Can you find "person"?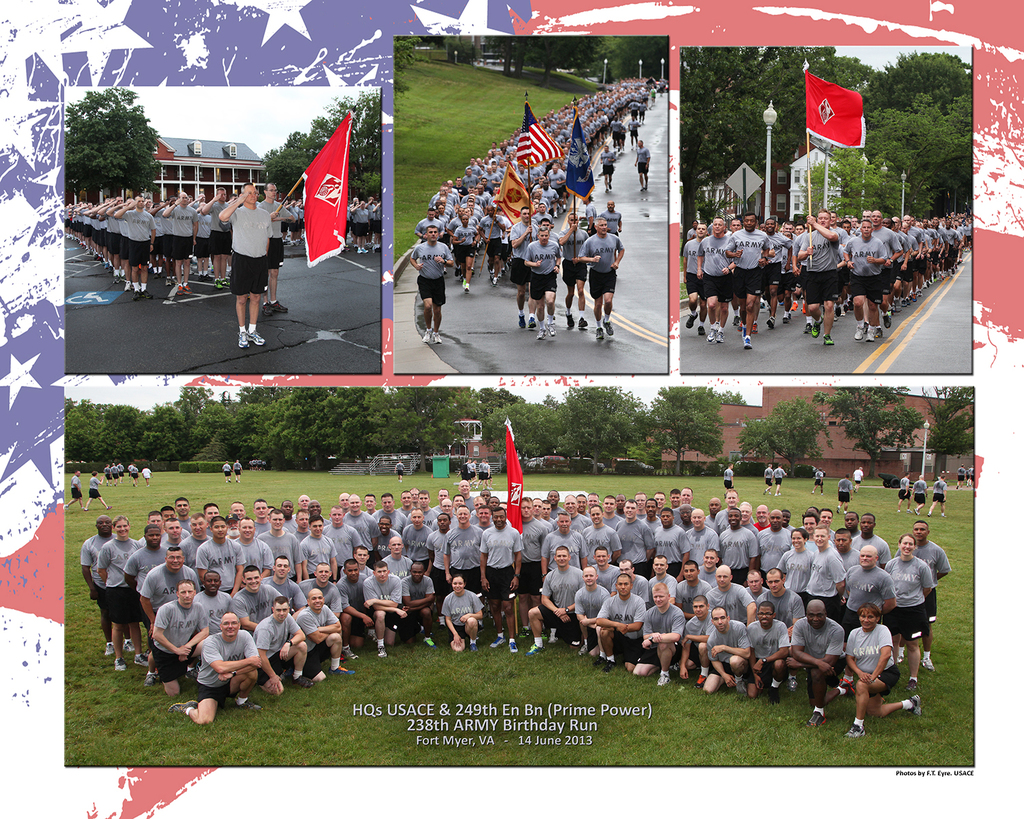
Yes, bounding box: pyautogui.locateOnScreen(281, 499, 296, 537).
